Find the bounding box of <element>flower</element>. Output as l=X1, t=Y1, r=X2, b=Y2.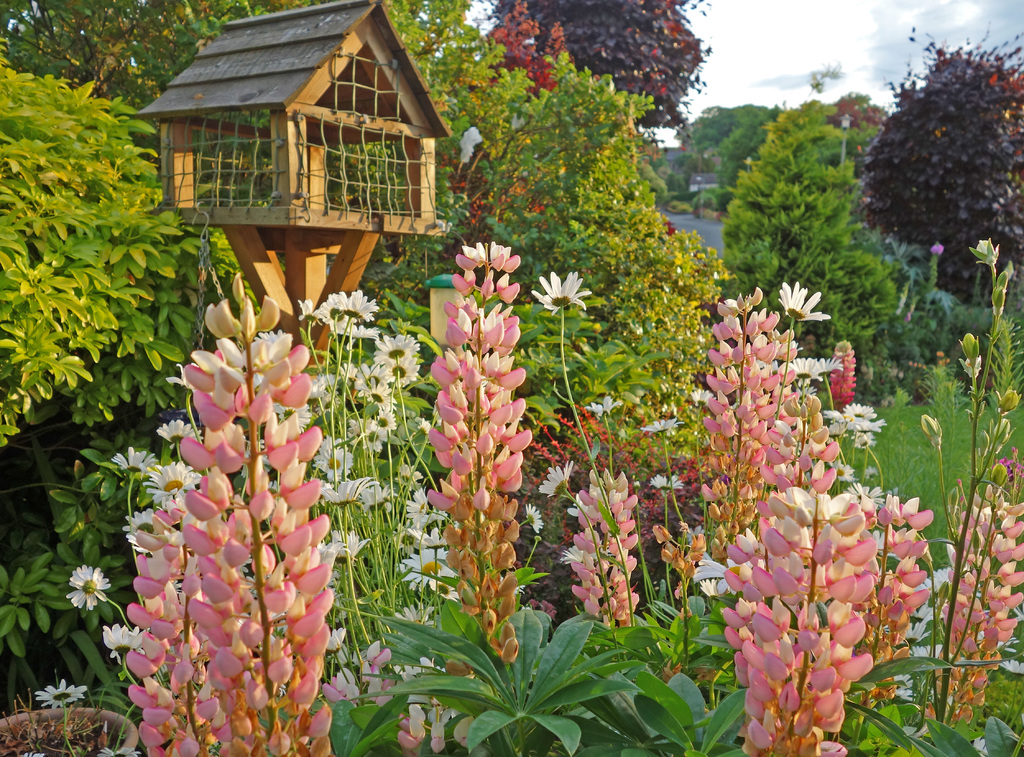
l=530, t=264, r=587, b=321.
